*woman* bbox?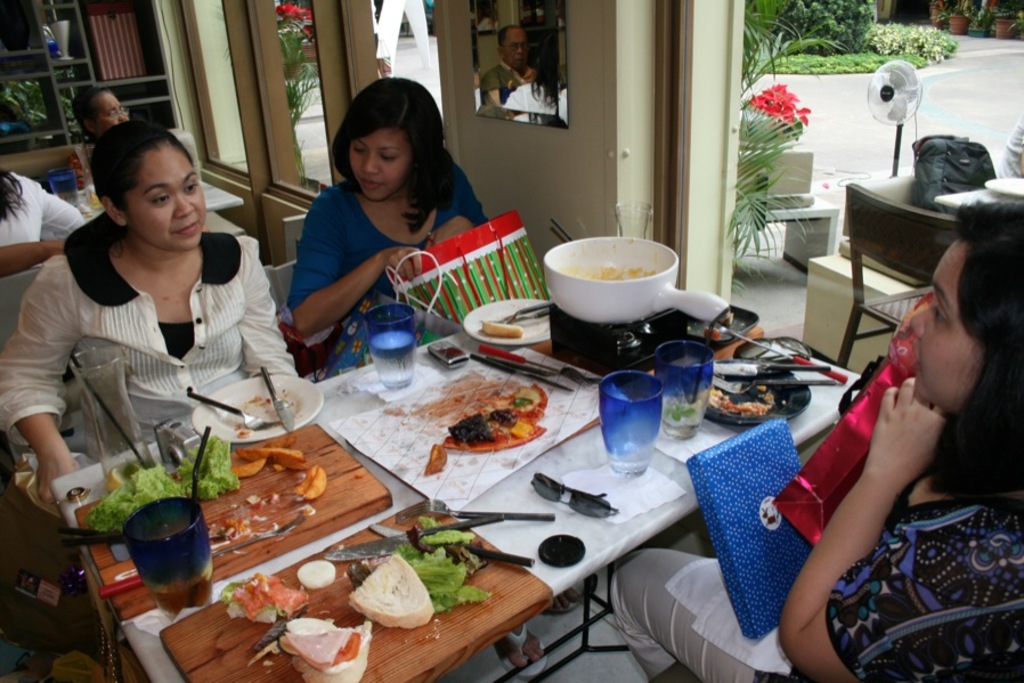
locate(0, 115, 300, 518)
